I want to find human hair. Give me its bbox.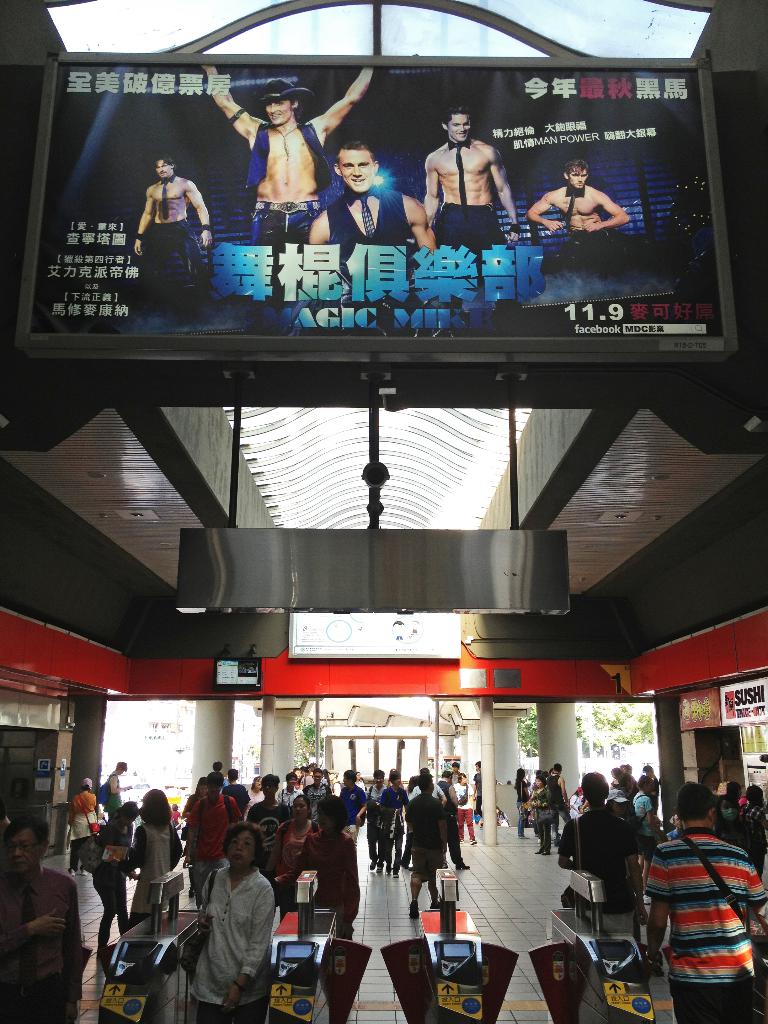
(515,767,525,785).
